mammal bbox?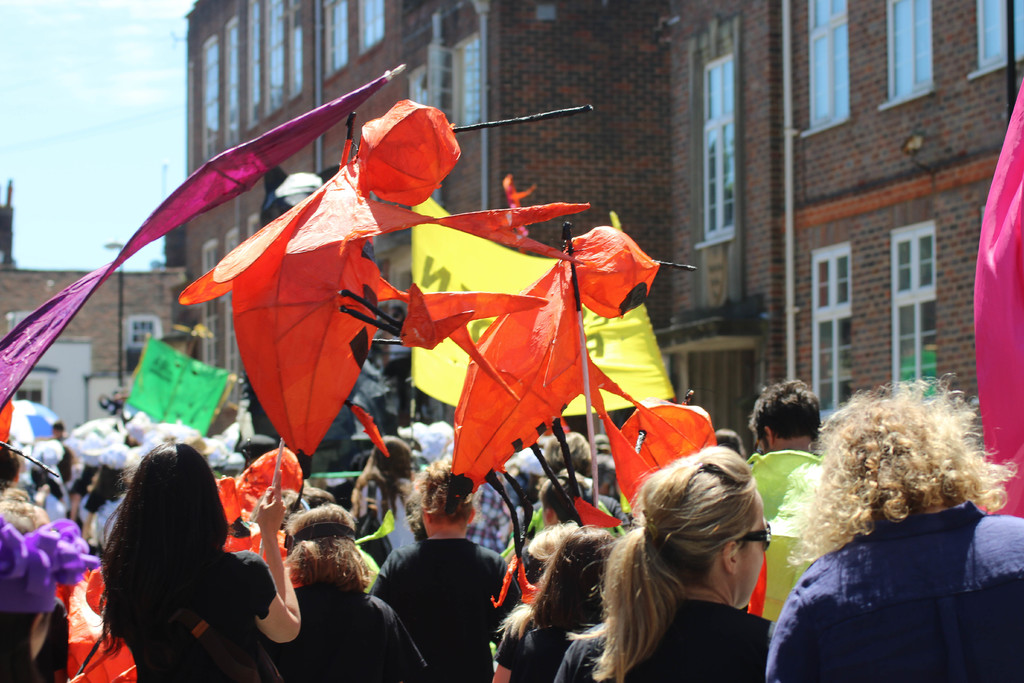
crop(366, 453, 525, 682)
